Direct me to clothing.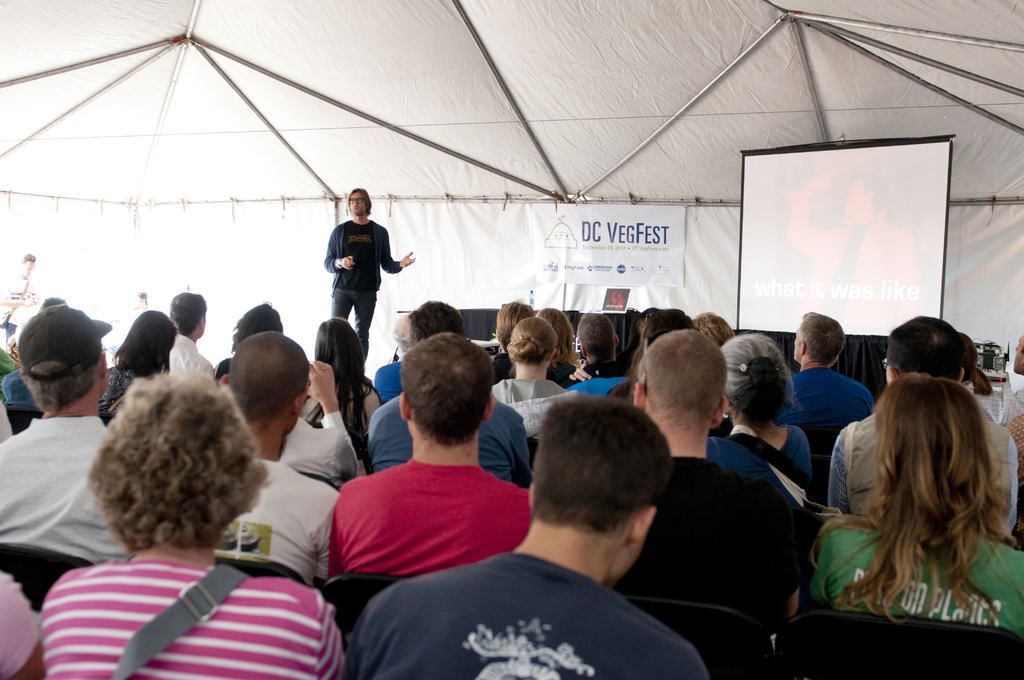
Direction: (x1=828, y1=407, x2=1022, y2=538).
